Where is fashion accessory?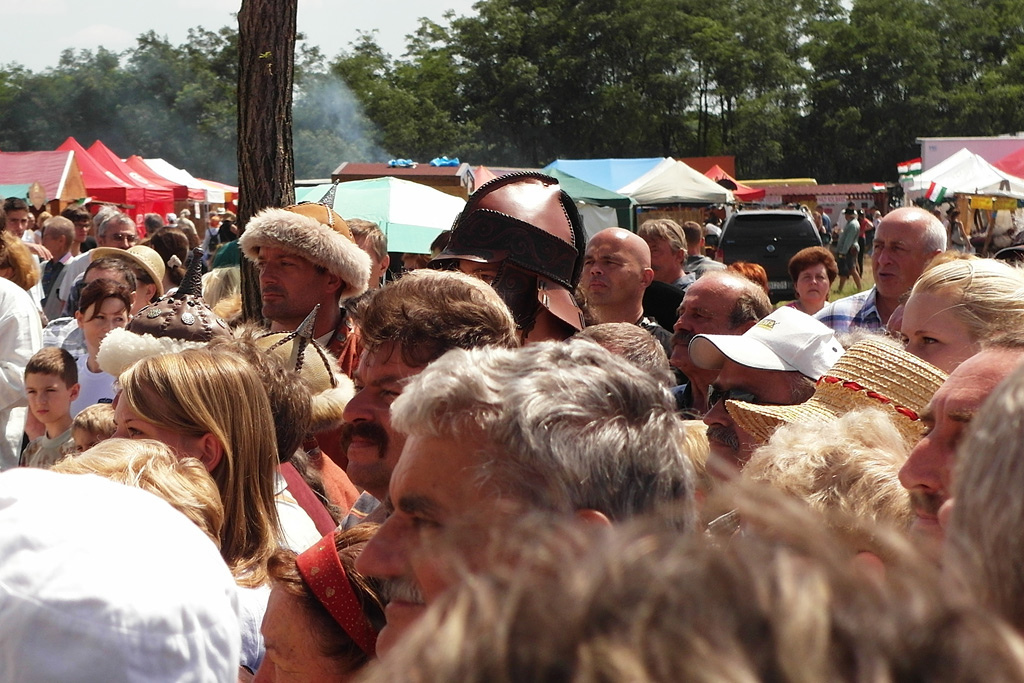
bbox(86, 246, 162, 299).
